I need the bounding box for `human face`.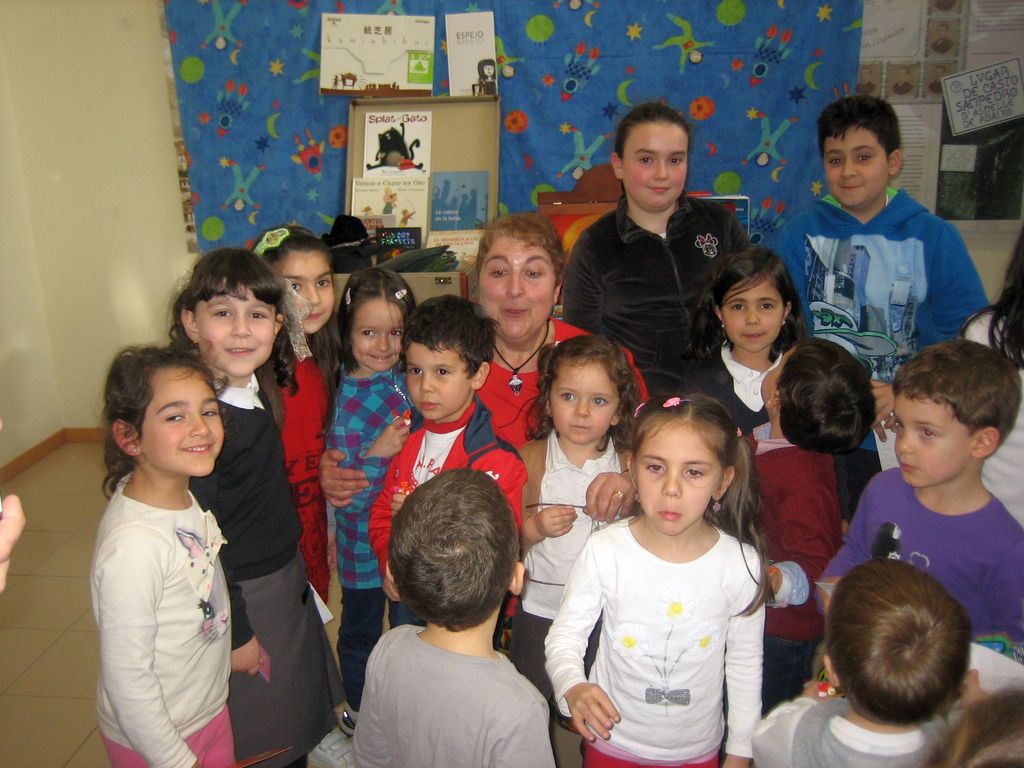
Here it is: select_region(277, 252, 335, 333).
